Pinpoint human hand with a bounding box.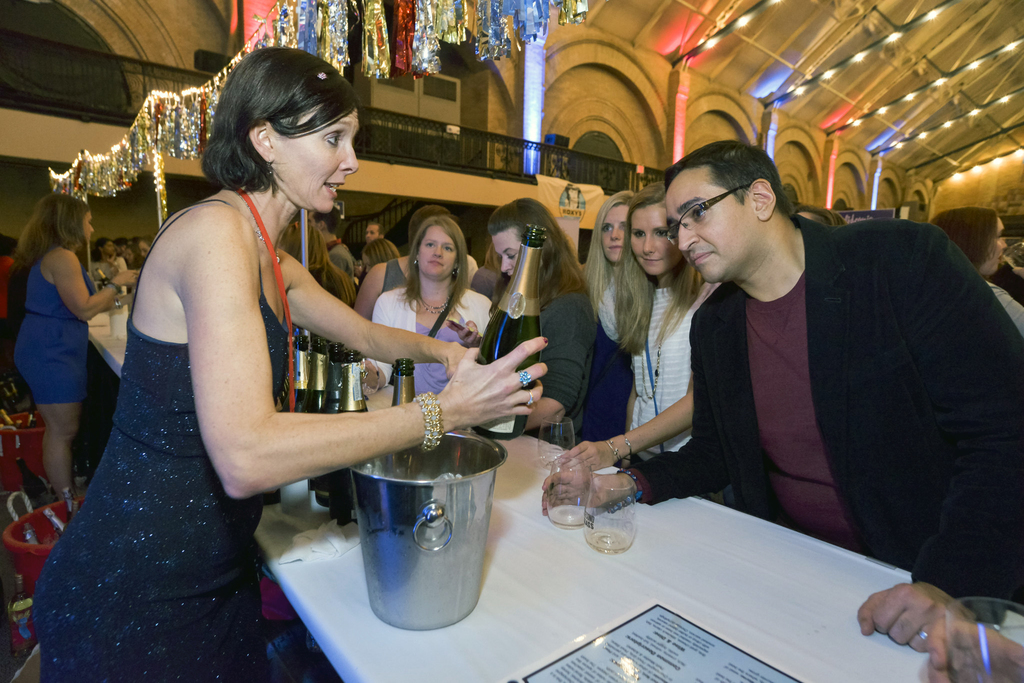
442/335/547/427.
